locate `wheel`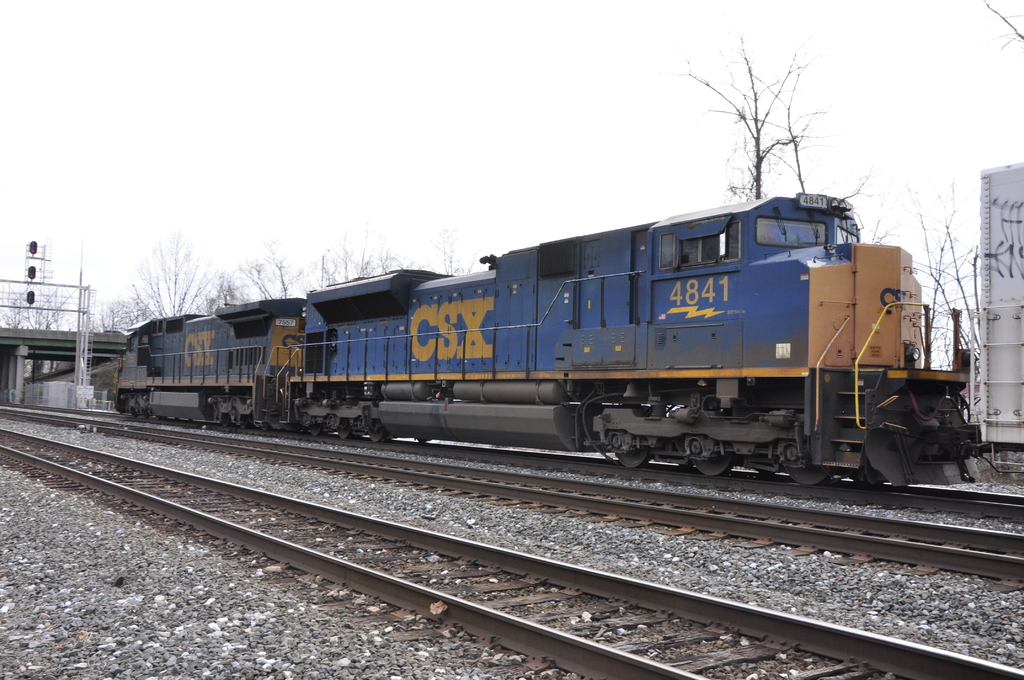
[262,424,270,430]
